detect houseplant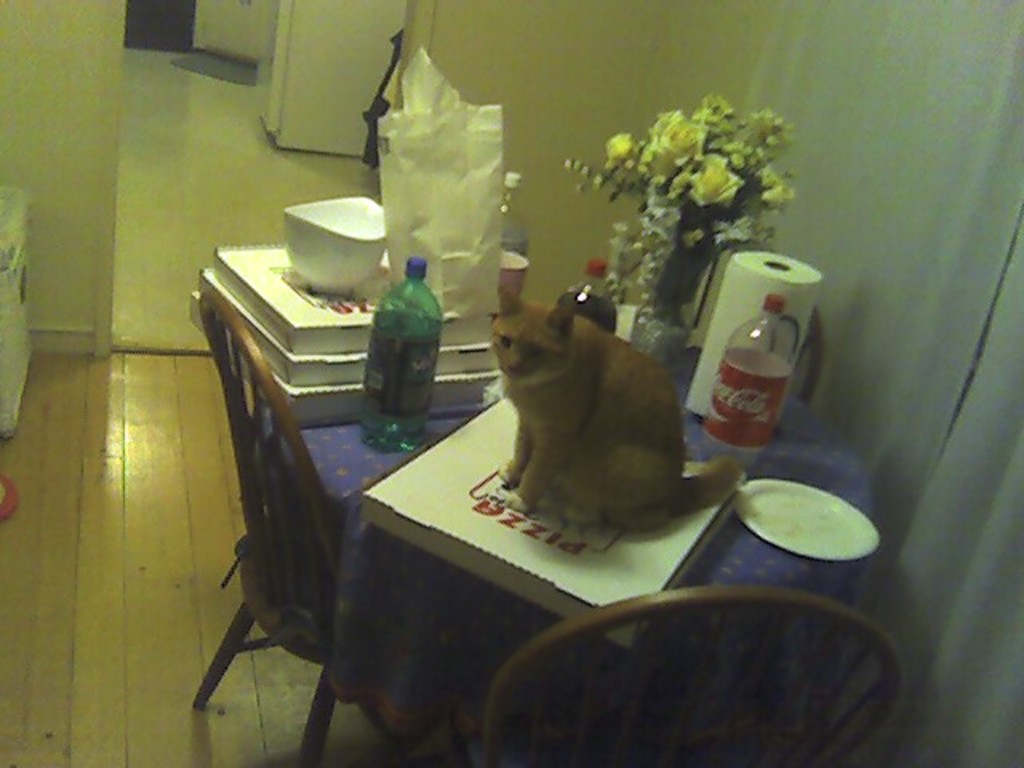
Rect(546, 106, 814, 397)
